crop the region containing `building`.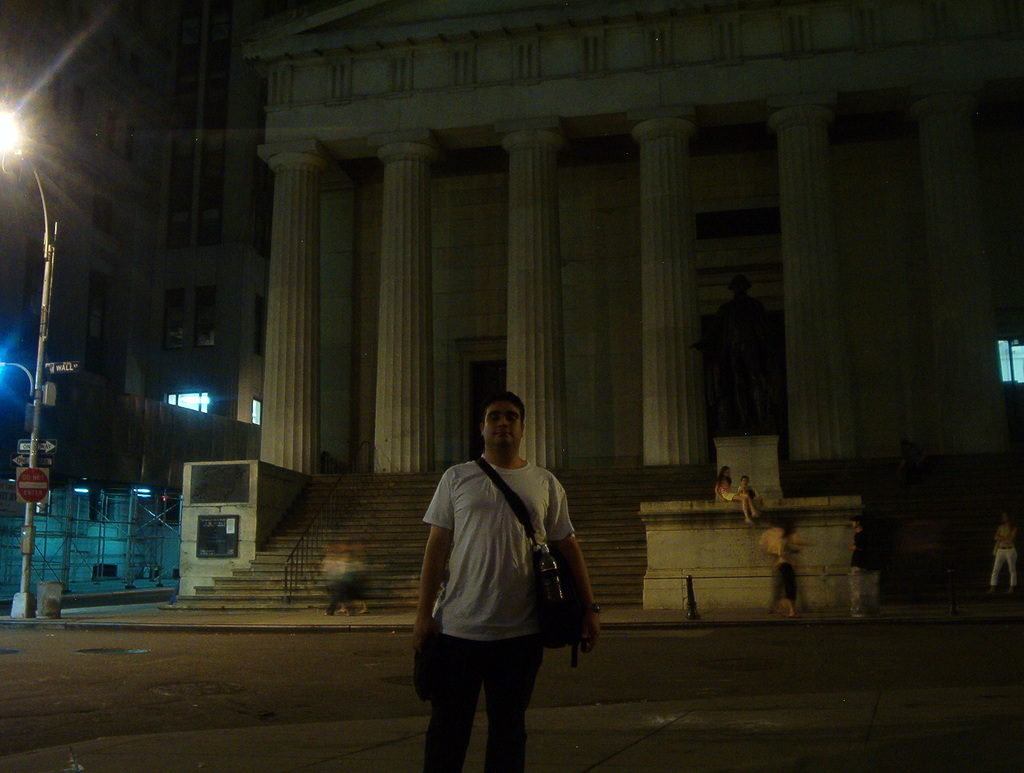
Crop region: rect(163, 0, 1023, 610).
